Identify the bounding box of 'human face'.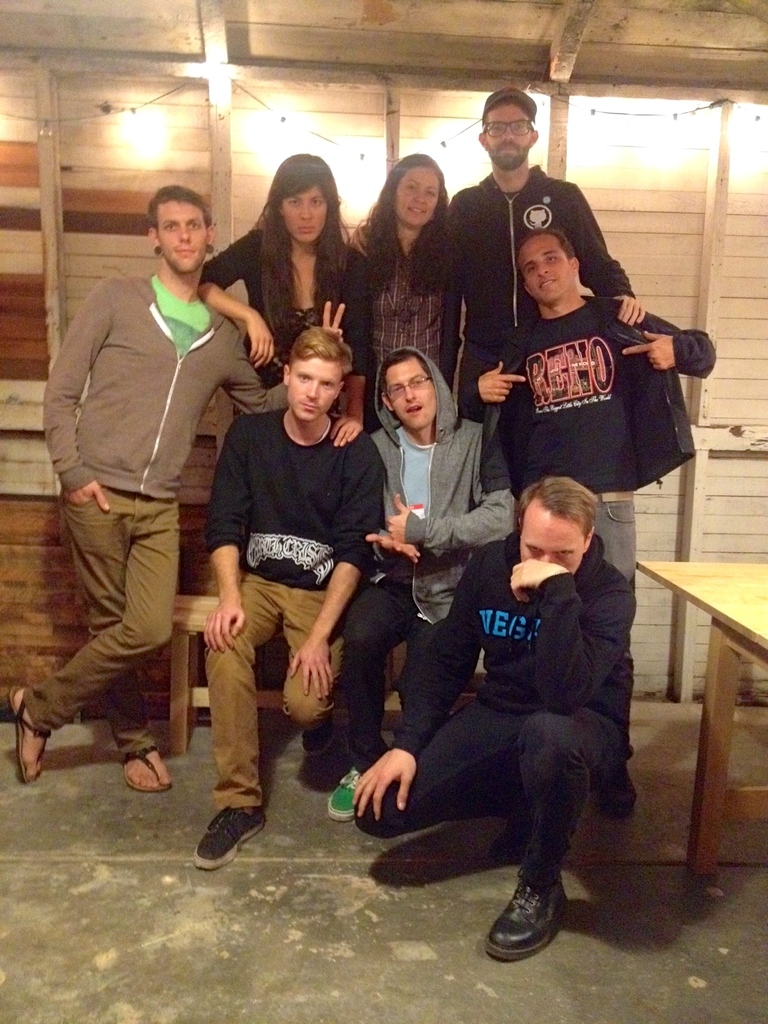
(486, 102, 531, 170).
